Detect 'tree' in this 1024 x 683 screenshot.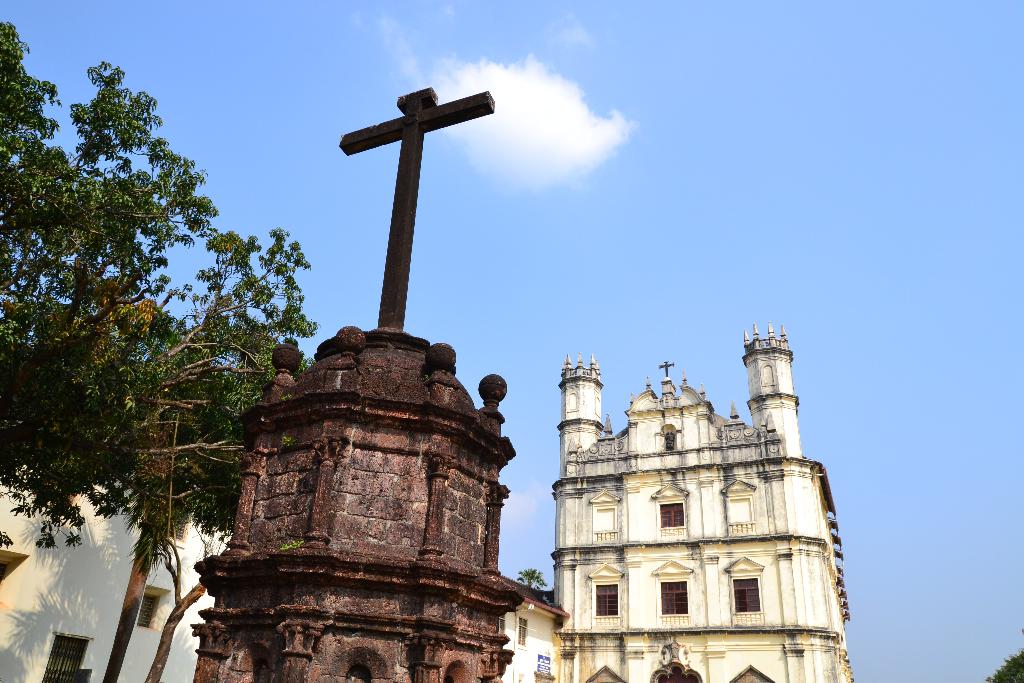
Detection: pyautogui.locateOnScreen(518, 567, 555, 583).
